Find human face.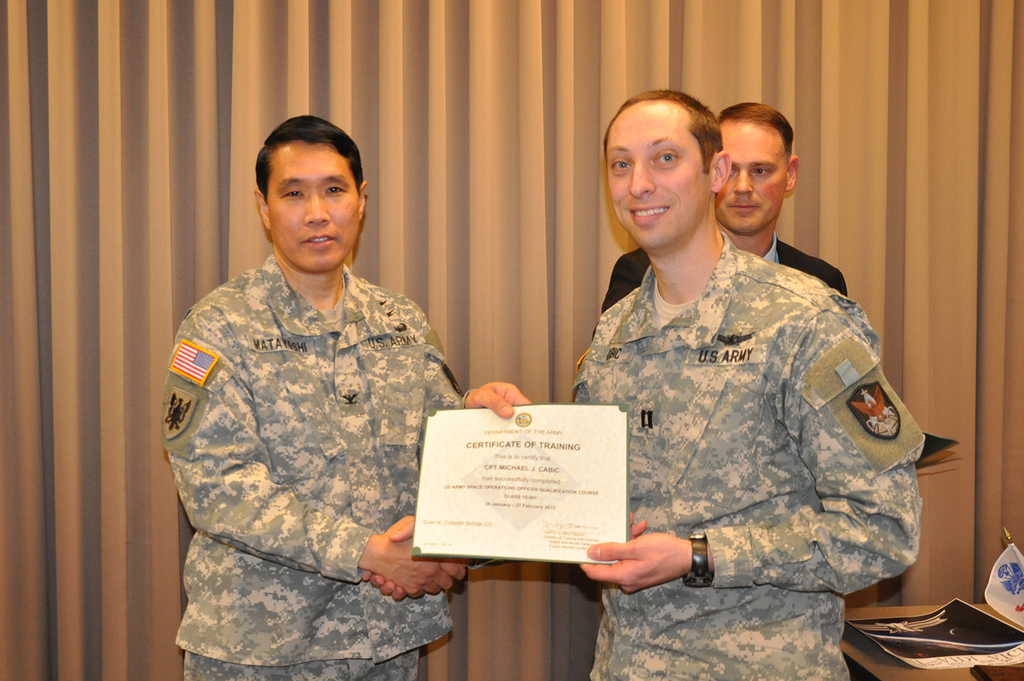
locate(270, 135, 361, 271).
